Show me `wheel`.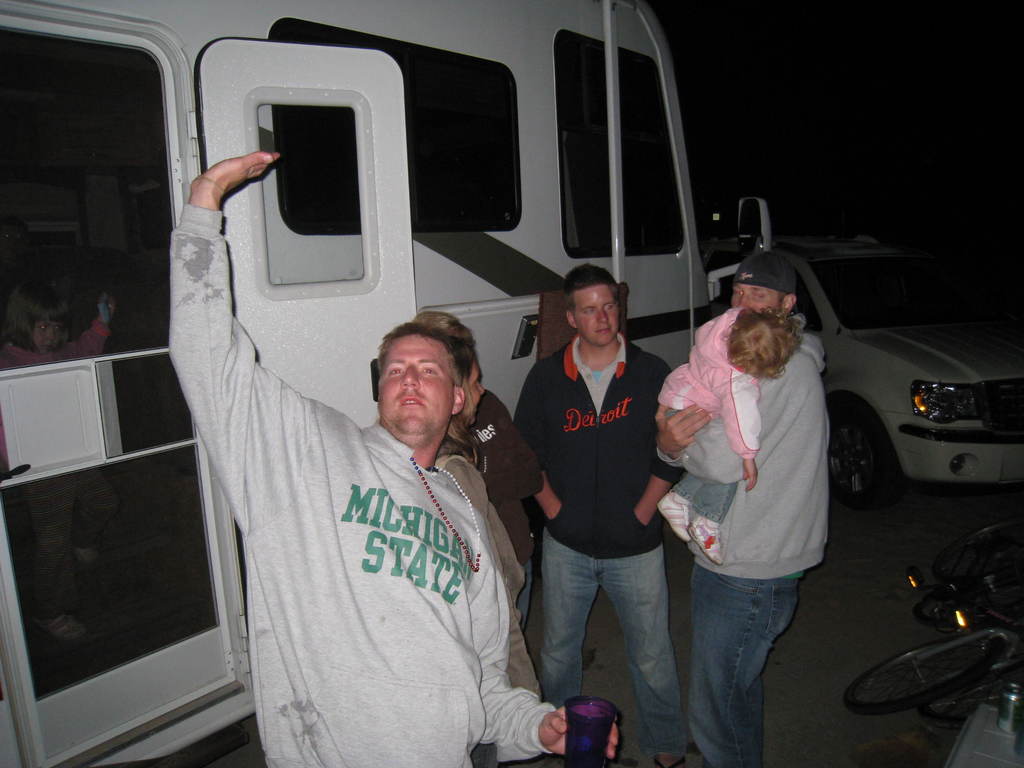
`wheel` is here: detection(829, 401, 884, 491).
